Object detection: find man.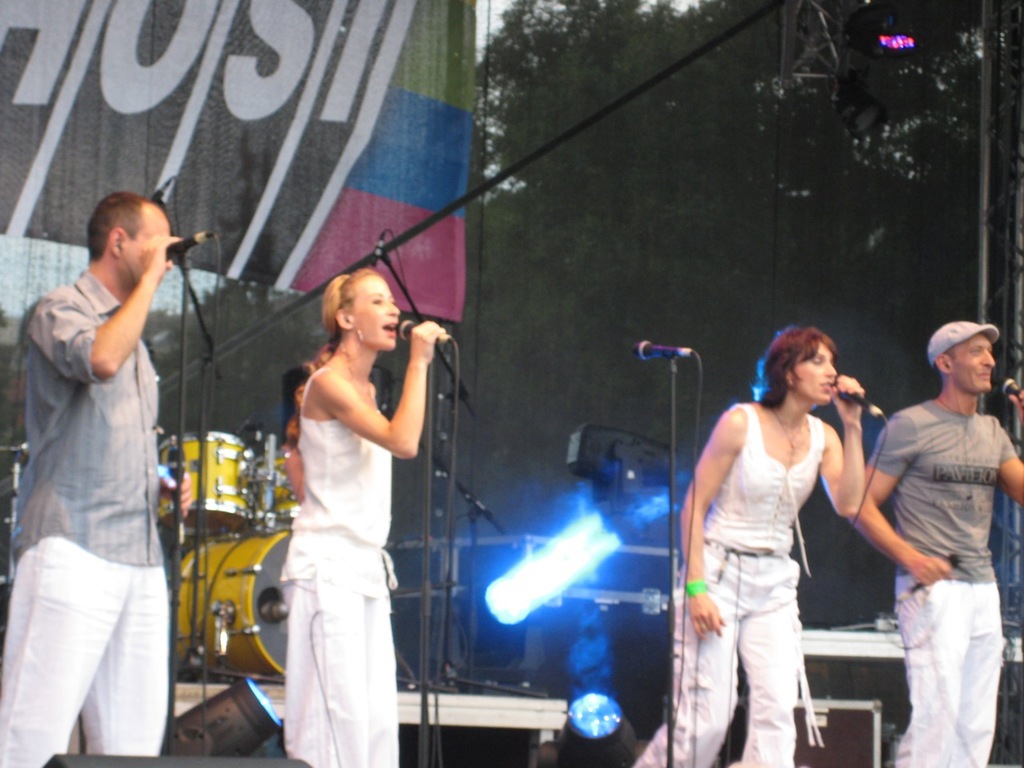
Rect(0, 186, 185, 766).
